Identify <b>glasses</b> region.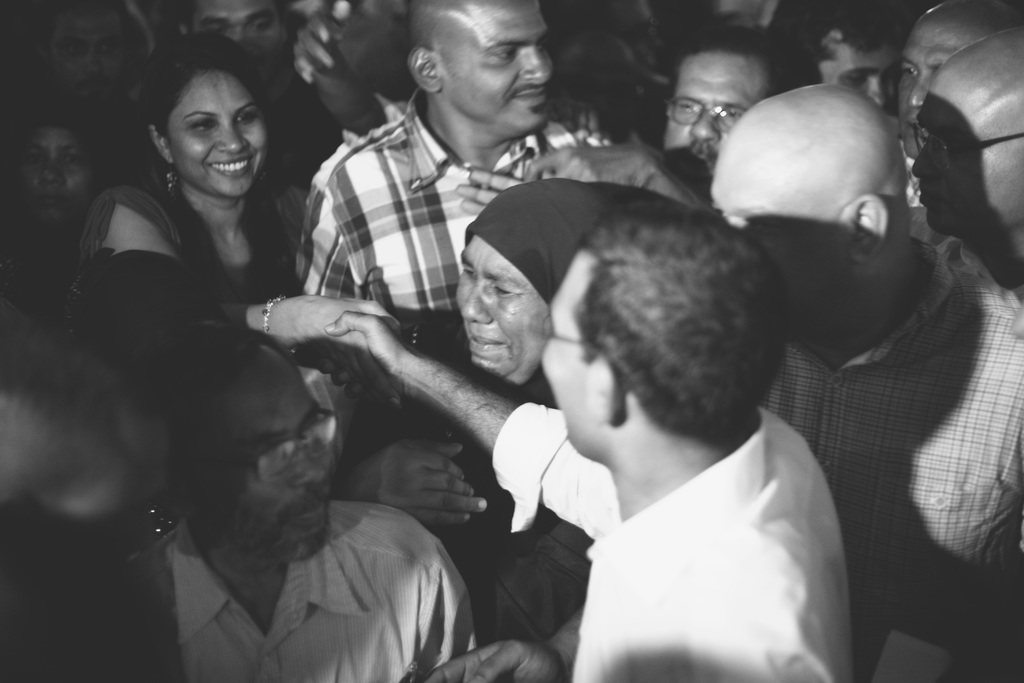
Region: (909, 119, 1023, 181).
